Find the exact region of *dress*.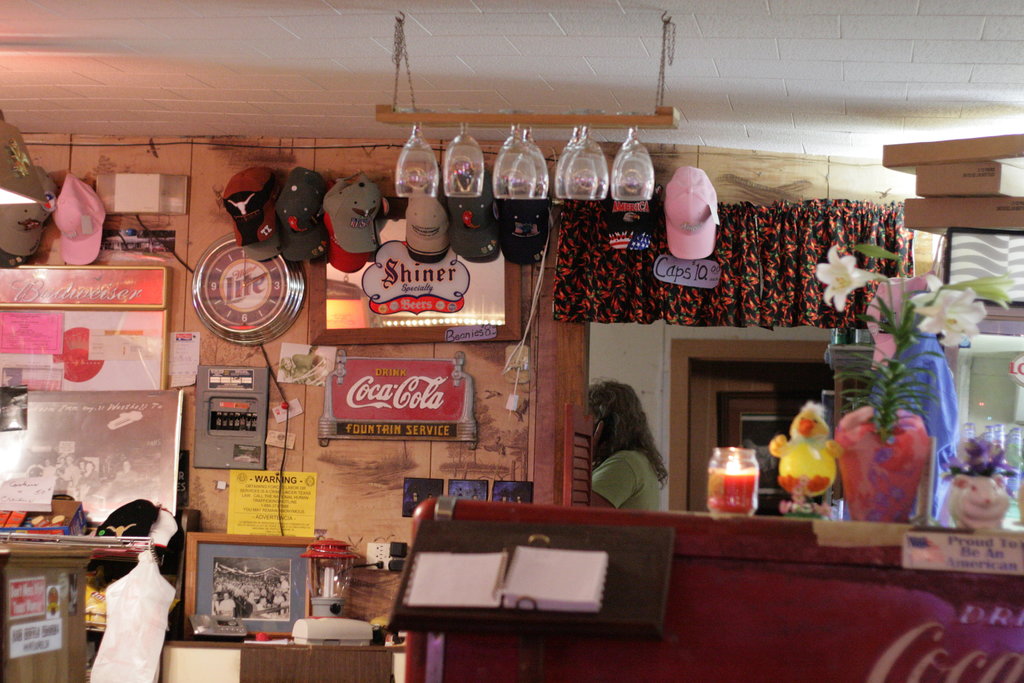
Exact region: <region>591, 451, 663, 511</region>.
